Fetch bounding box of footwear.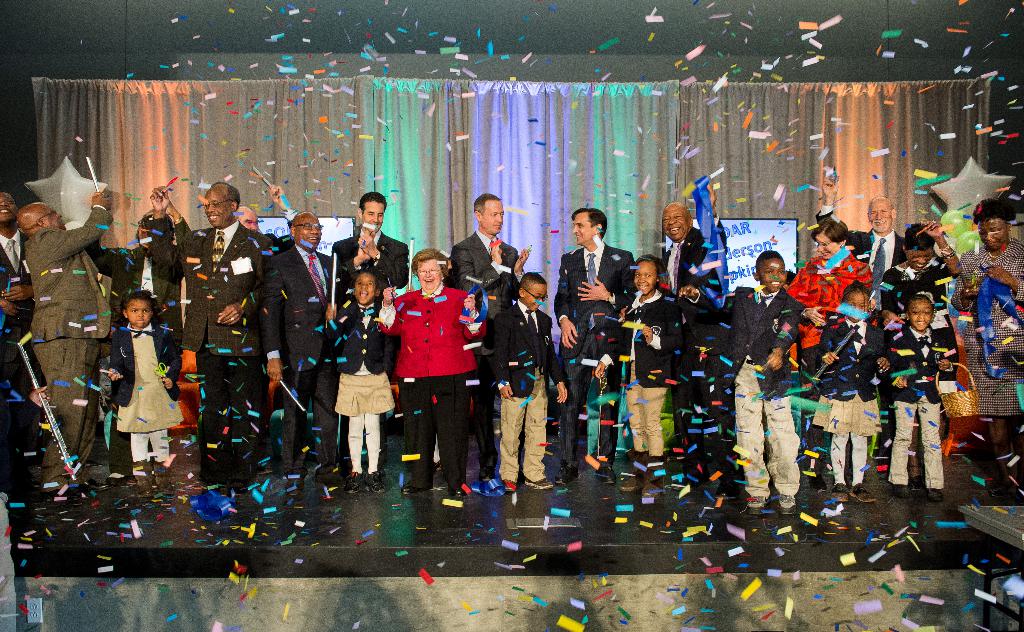
Bbox: [x1=317, y1=473, x2=342, y2=486].
